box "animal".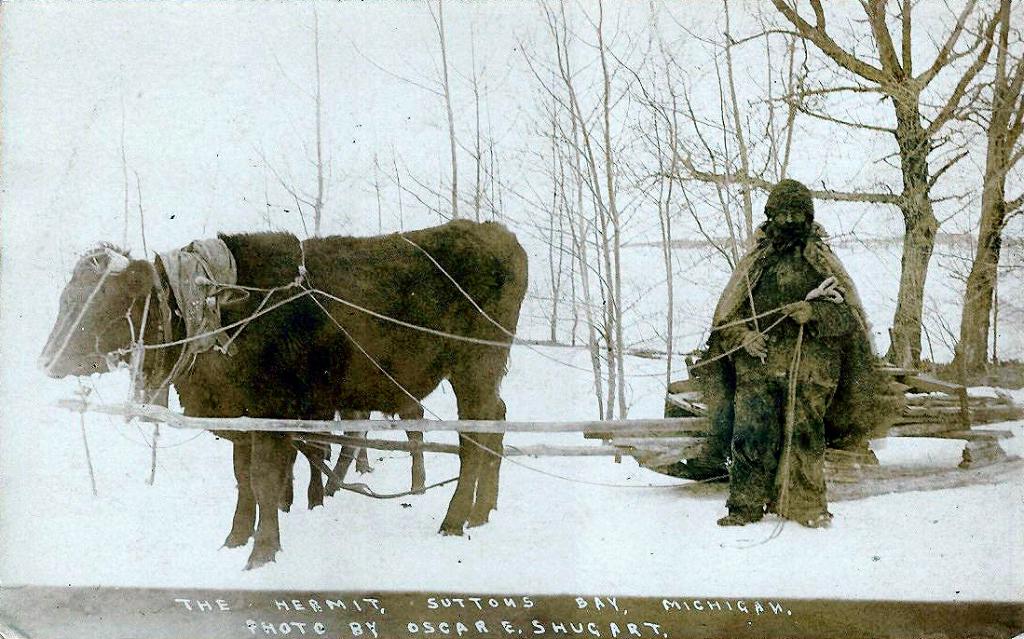
rect(284, 238, 459, 521).
